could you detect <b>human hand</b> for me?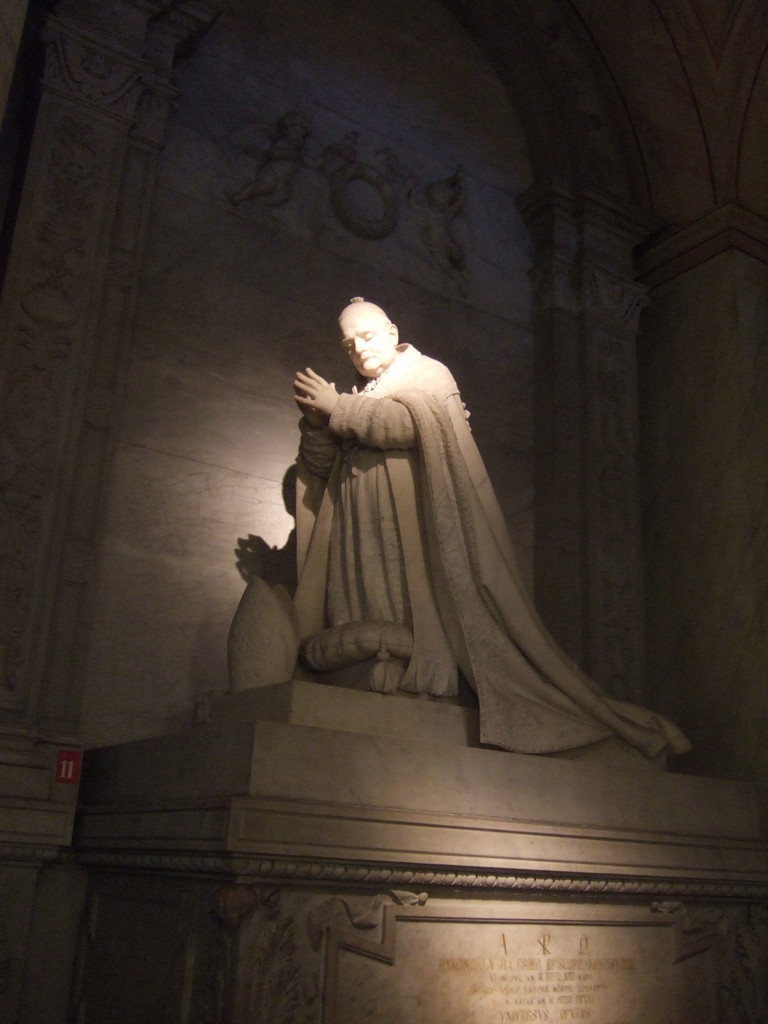
Detection result: 296,367,337,428.
